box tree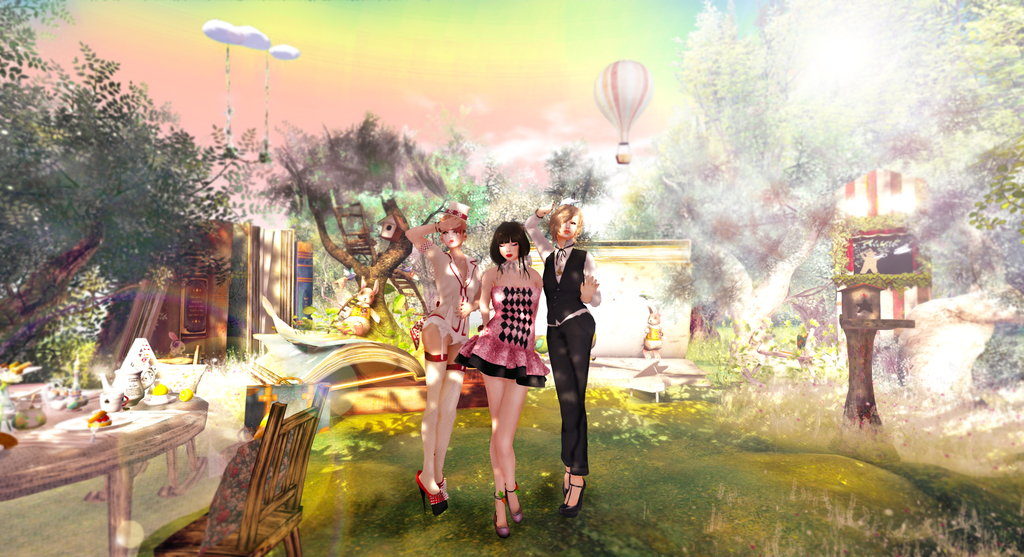
l=424, t=124, r=504, b=215
